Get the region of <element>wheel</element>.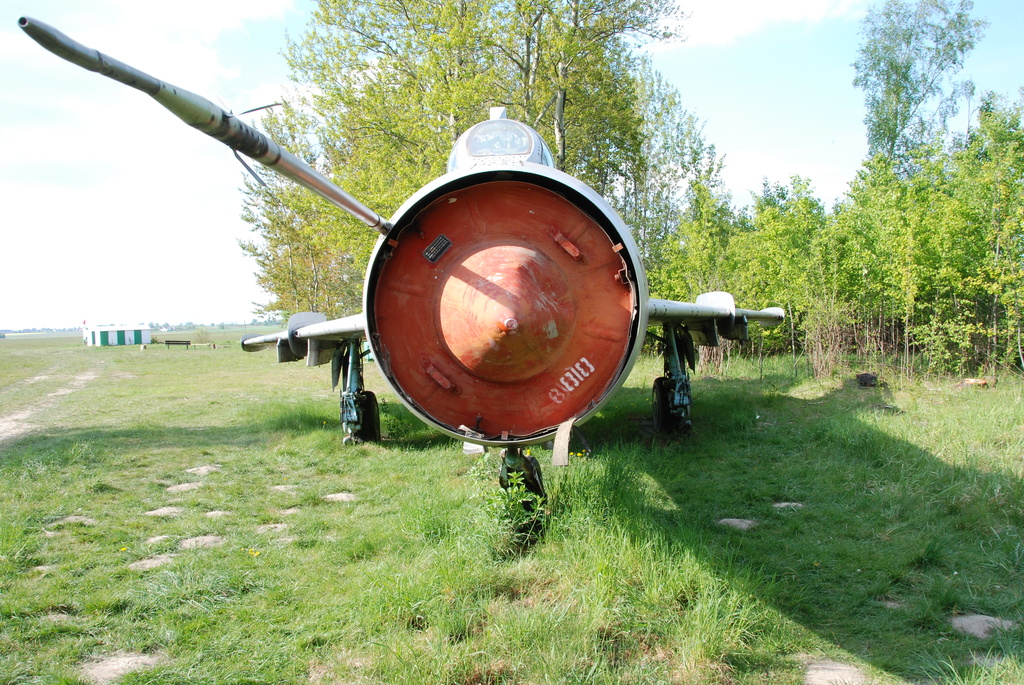
[657, 367, 701, 445].
